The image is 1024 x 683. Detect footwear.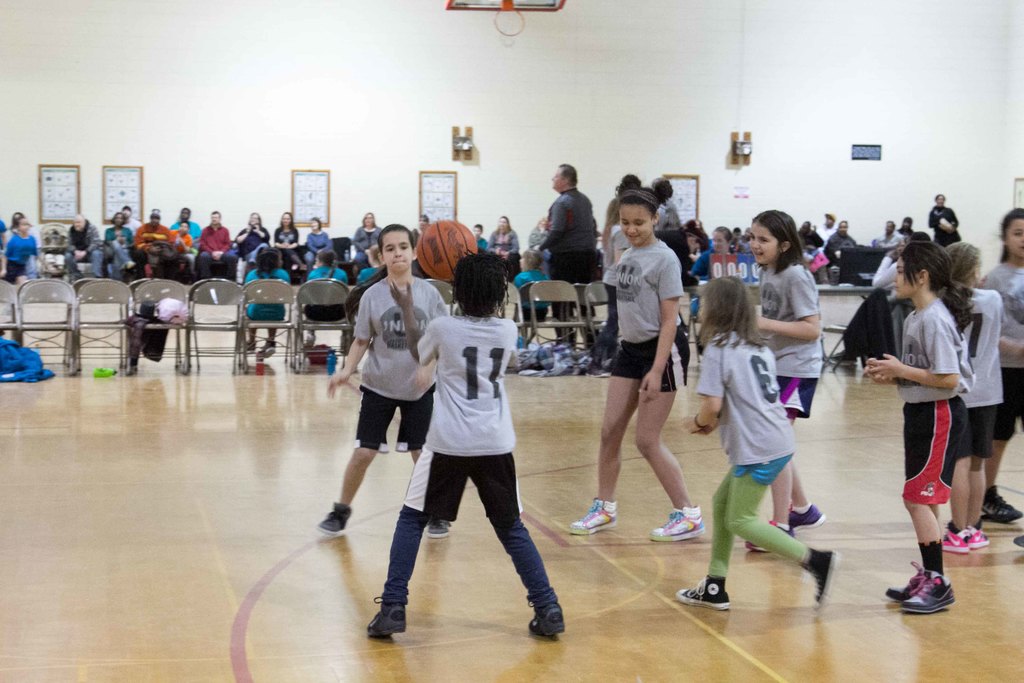
Detection: x1=316, y1=501, x2=351, y2=537.
